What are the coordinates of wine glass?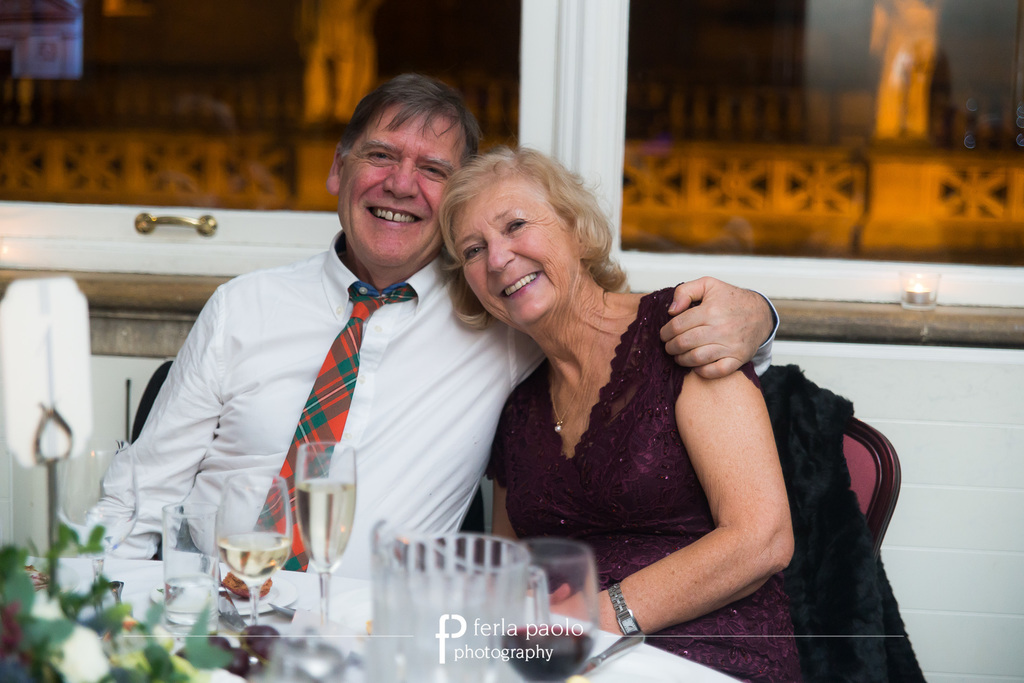
215, 470, 295, 627.
